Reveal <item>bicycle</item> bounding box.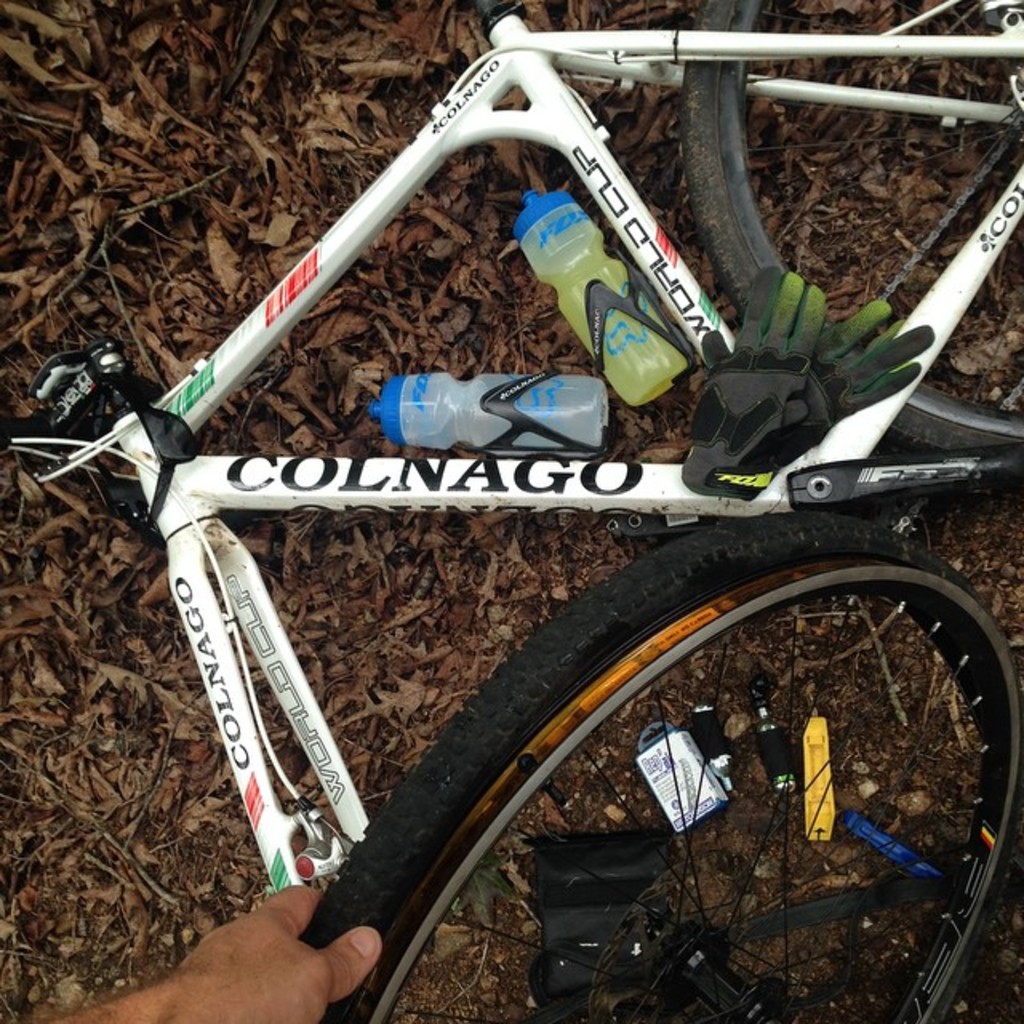
Revealed: x1=0, y1=0, x2=1023, y2=1023.
